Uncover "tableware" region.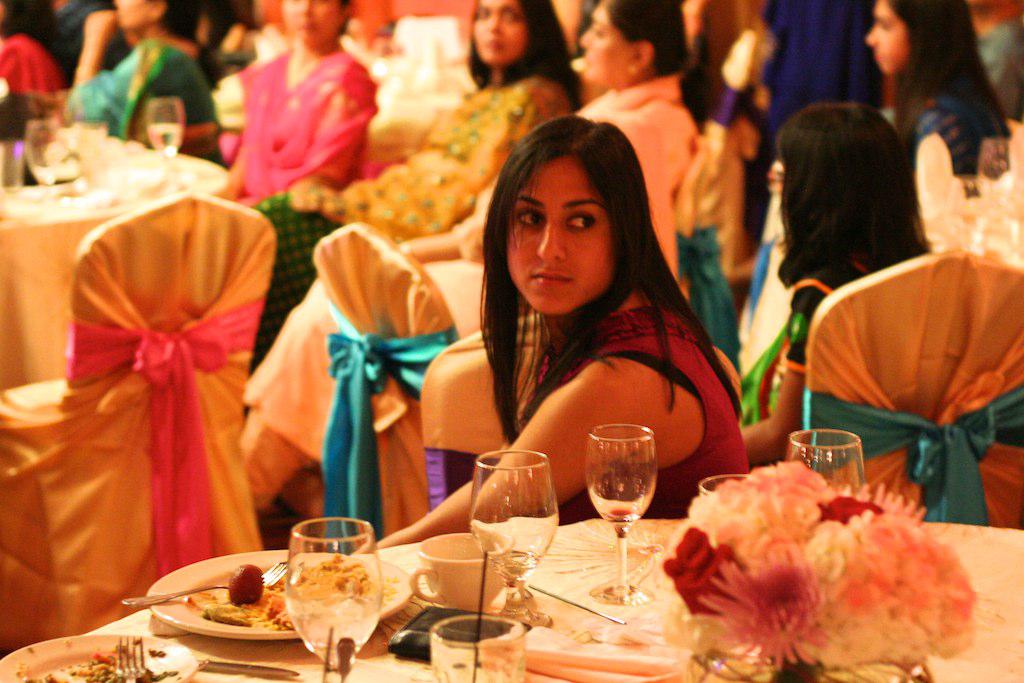
Uncovered: left=120, top=556, right=288, bottom=610.
